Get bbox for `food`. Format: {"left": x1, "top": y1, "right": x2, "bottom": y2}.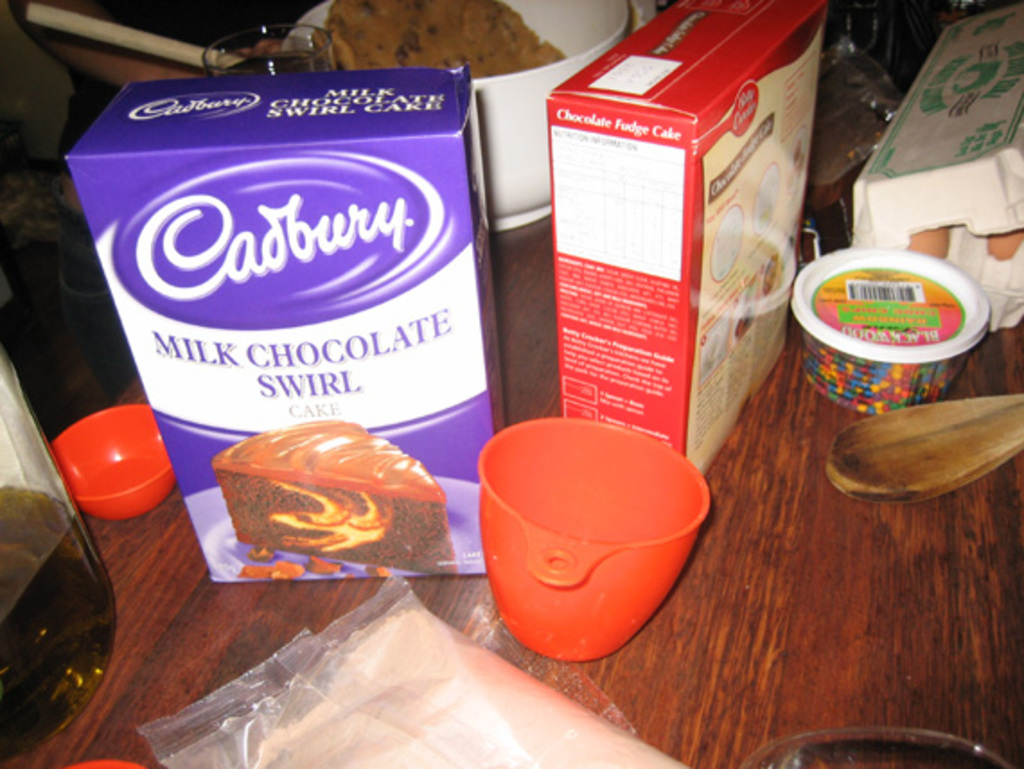
{"left": 183, "top": 419, "right": 437, "bottom": 575}.
